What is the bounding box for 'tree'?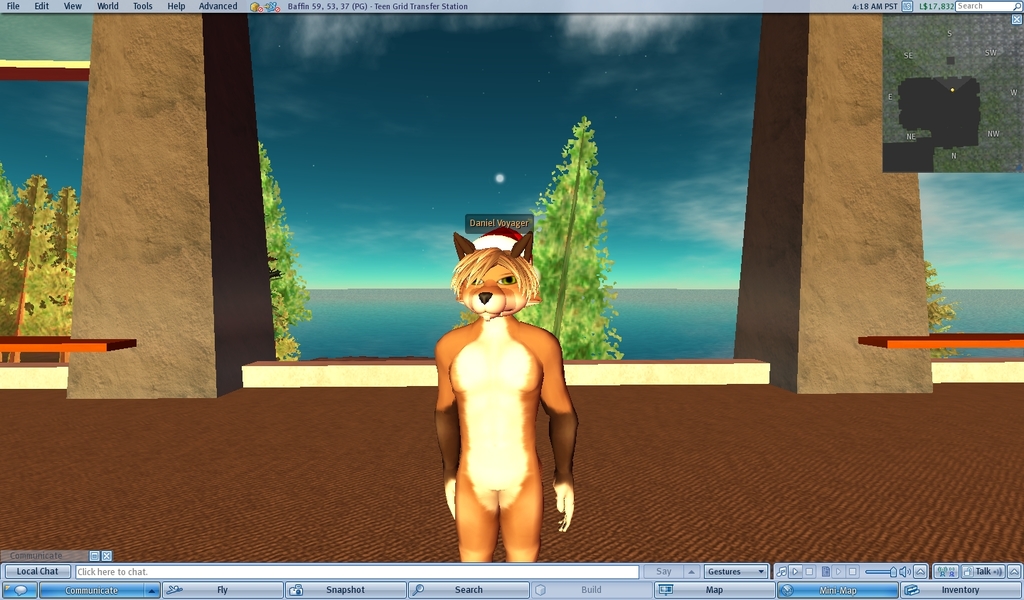
detection(923, 246, 968, 360).
